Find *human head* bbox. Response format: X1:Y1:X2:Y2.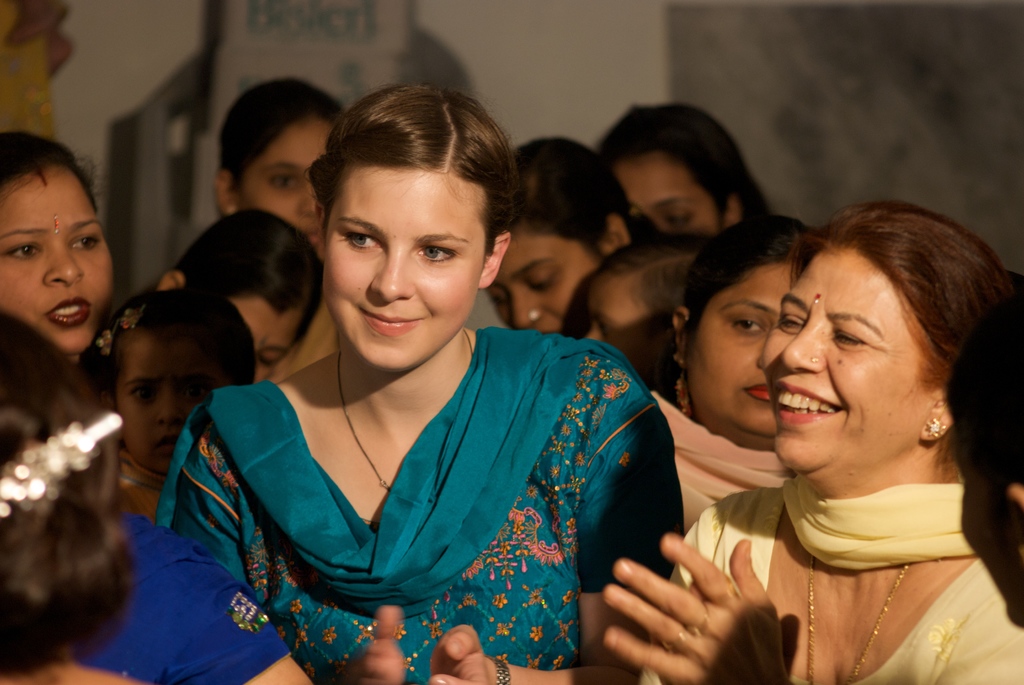
594:100:758:231.
